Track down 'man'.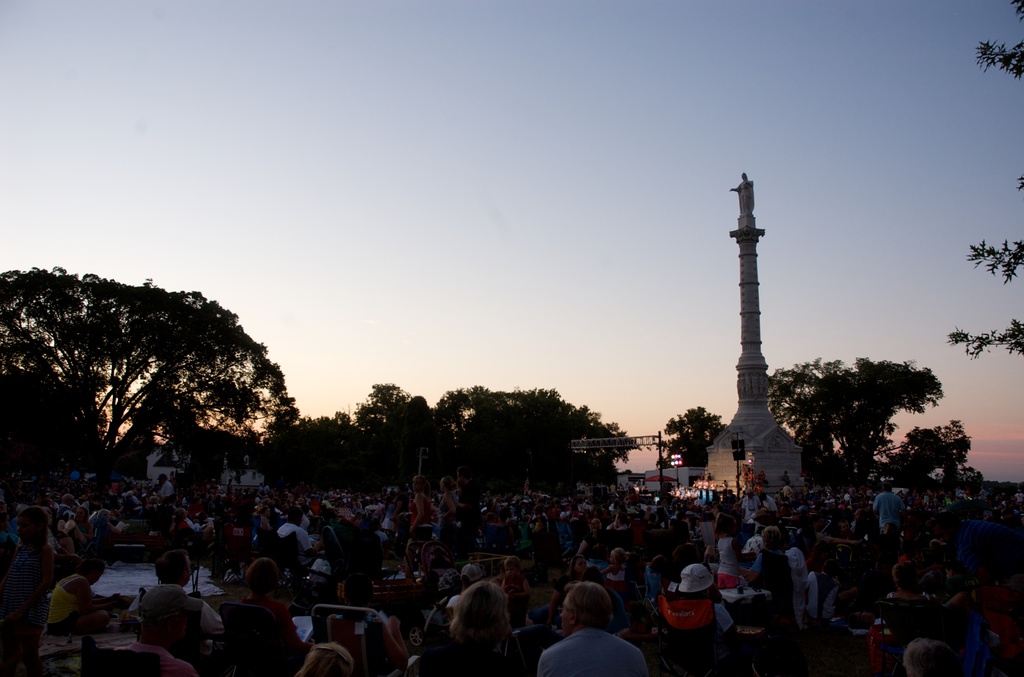
Tracked to <region>127, 544, 233, 662</region>.
